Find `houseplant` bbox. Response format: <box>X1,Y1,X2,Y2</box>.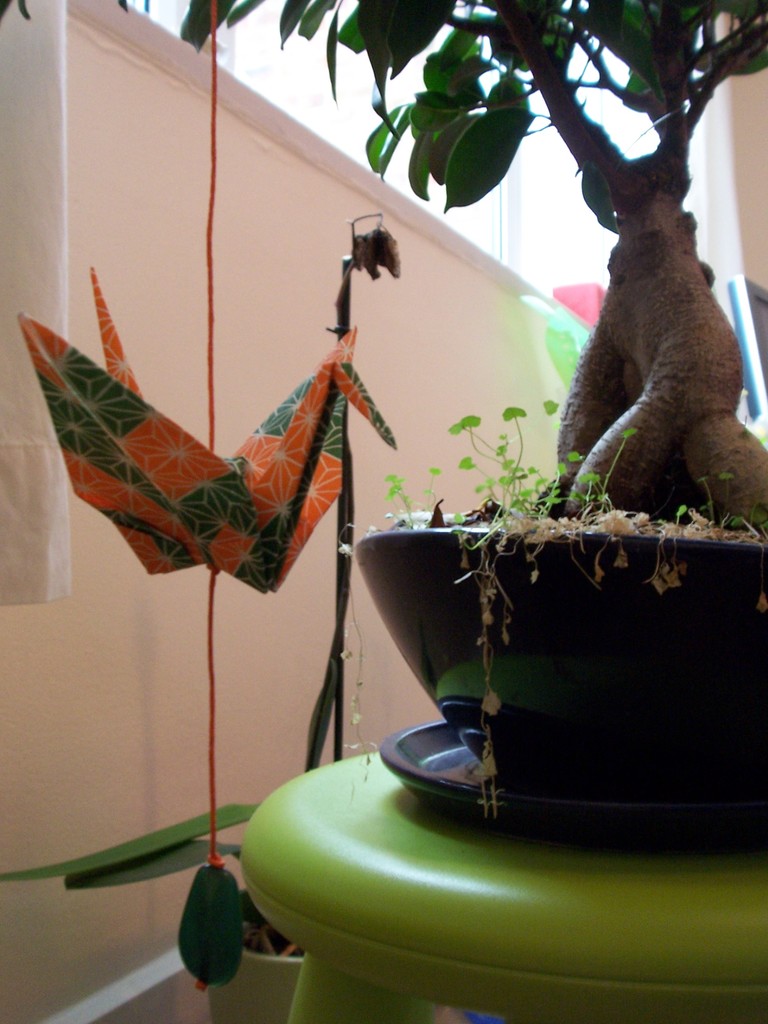
<box>0,0,767,792</box>.
